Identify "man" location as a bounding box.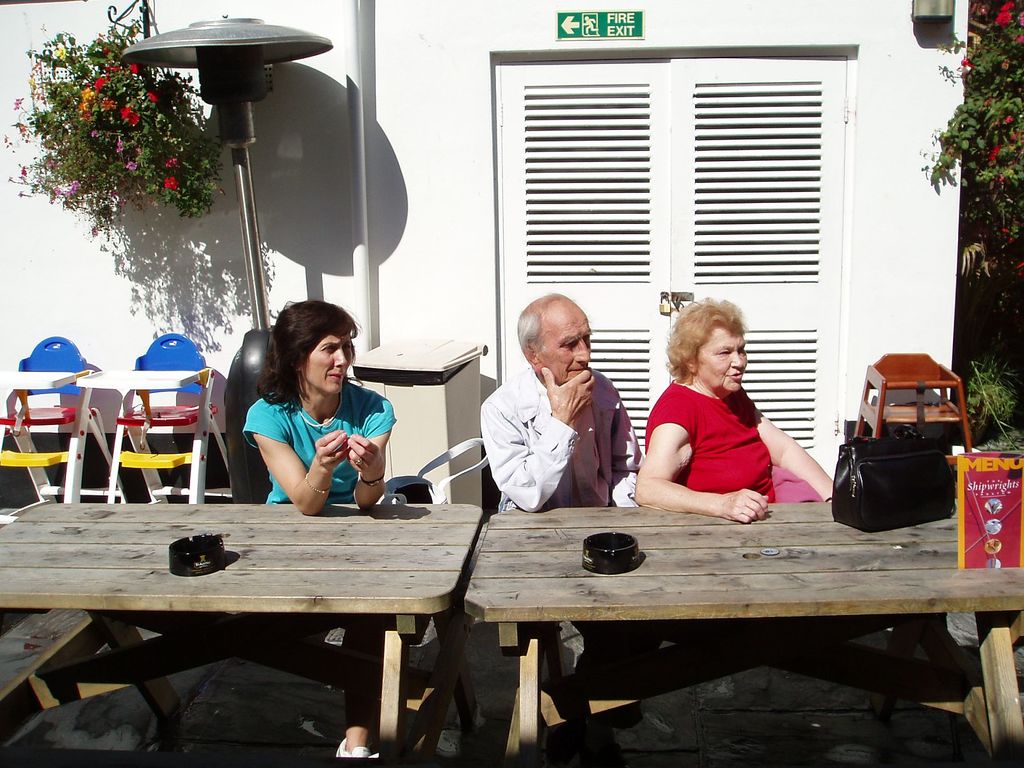
[474, 285, 639, 724].
